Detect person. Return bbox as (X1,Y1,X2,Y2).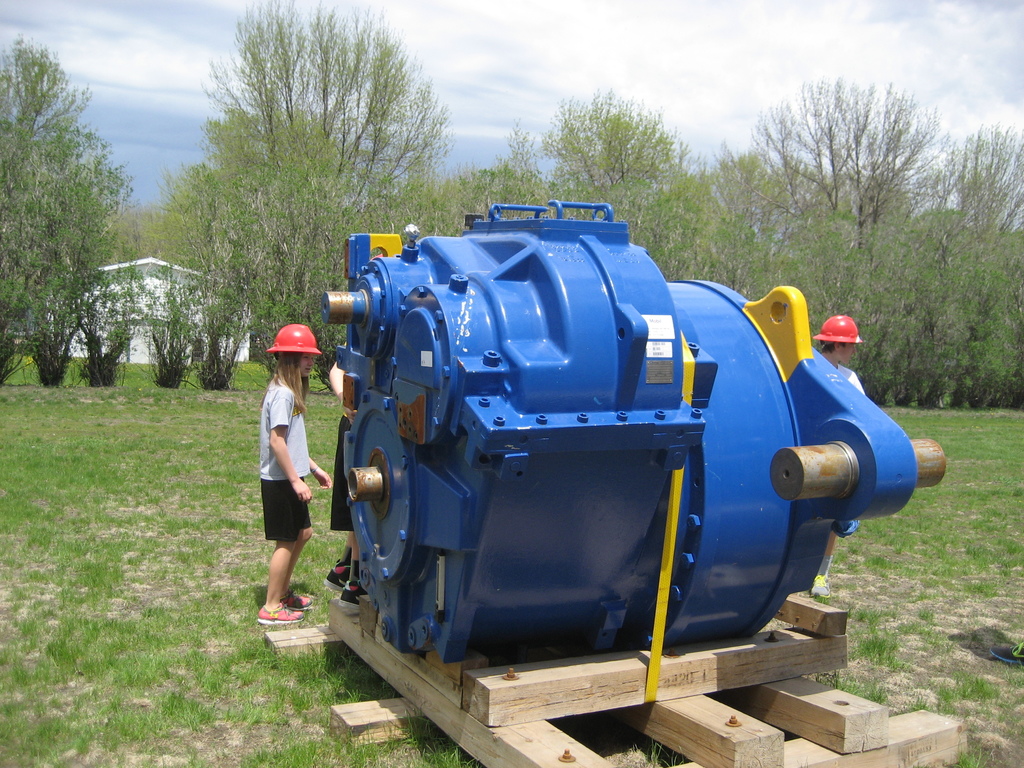
(256,324,333,622).
